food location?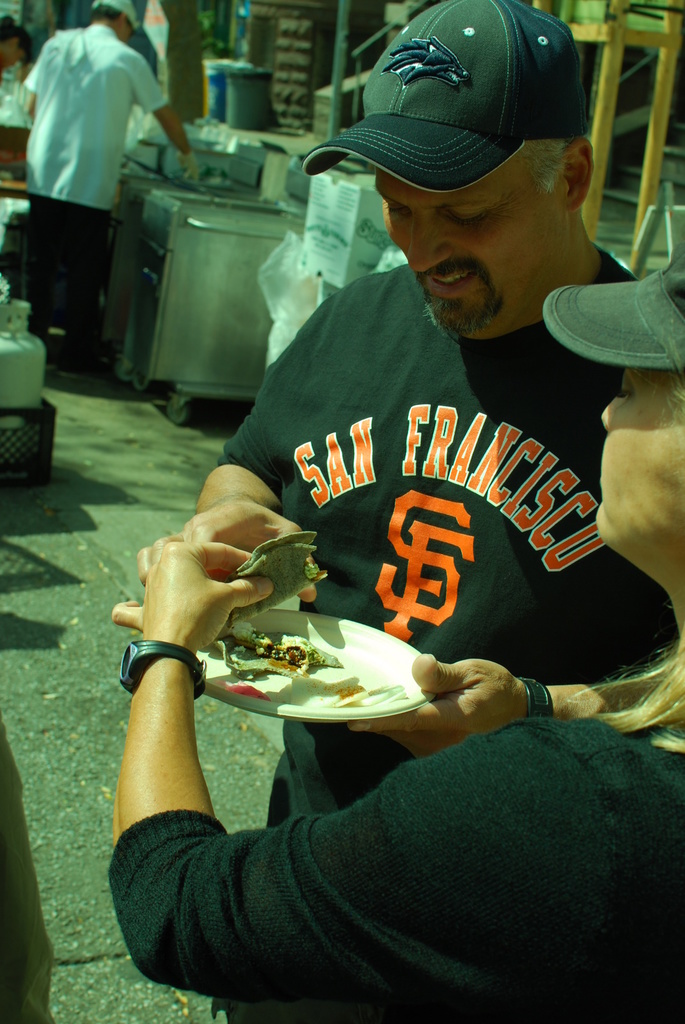
(219, 628, 374, 687)
